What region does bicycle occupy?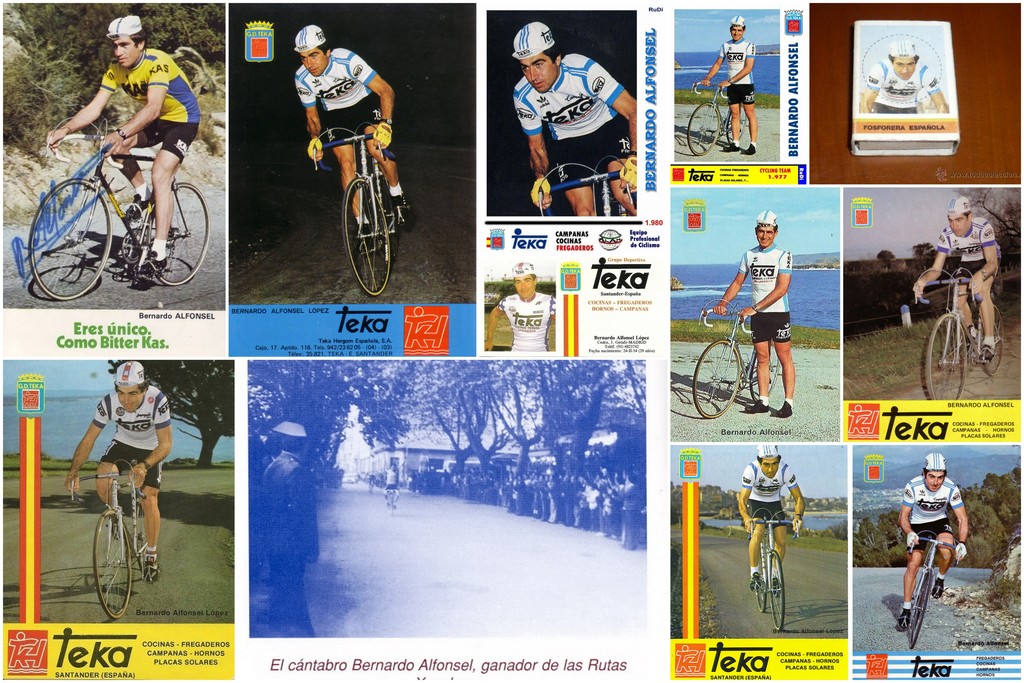
Rect(684, 74, 747, 157).
